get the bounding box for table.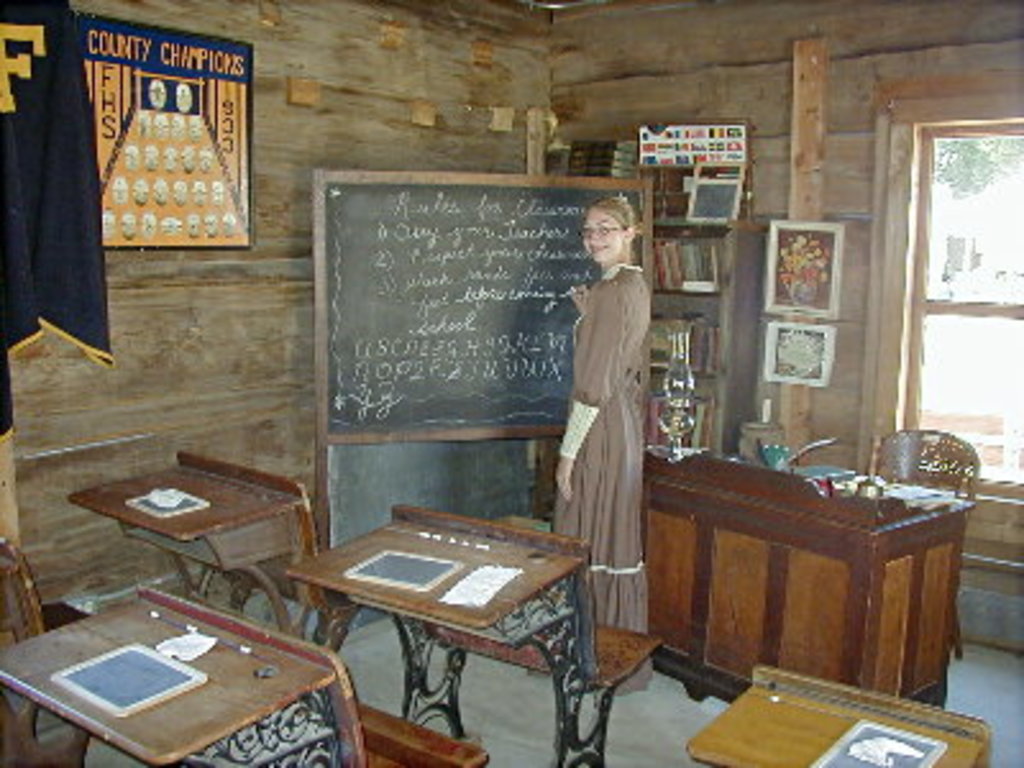
detection(645, 445, 968, 732).
